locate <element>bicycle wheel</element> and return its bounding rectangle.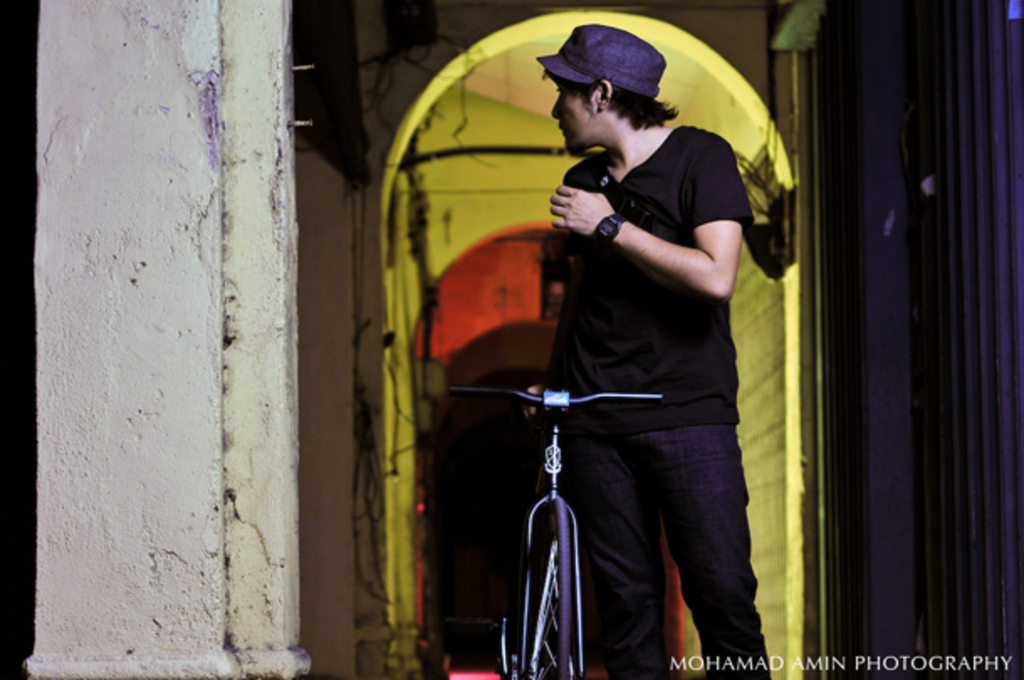
(x1=524, y1=510, x2=594, y2=665).
